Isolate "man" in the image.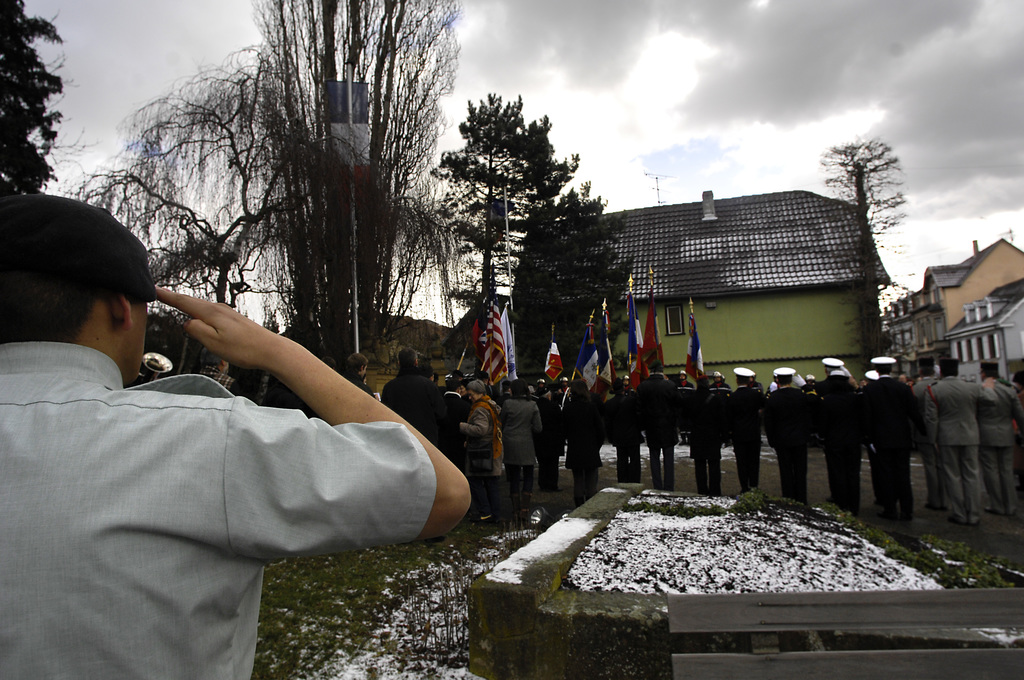
Isolated region: 199,347,241,397.
